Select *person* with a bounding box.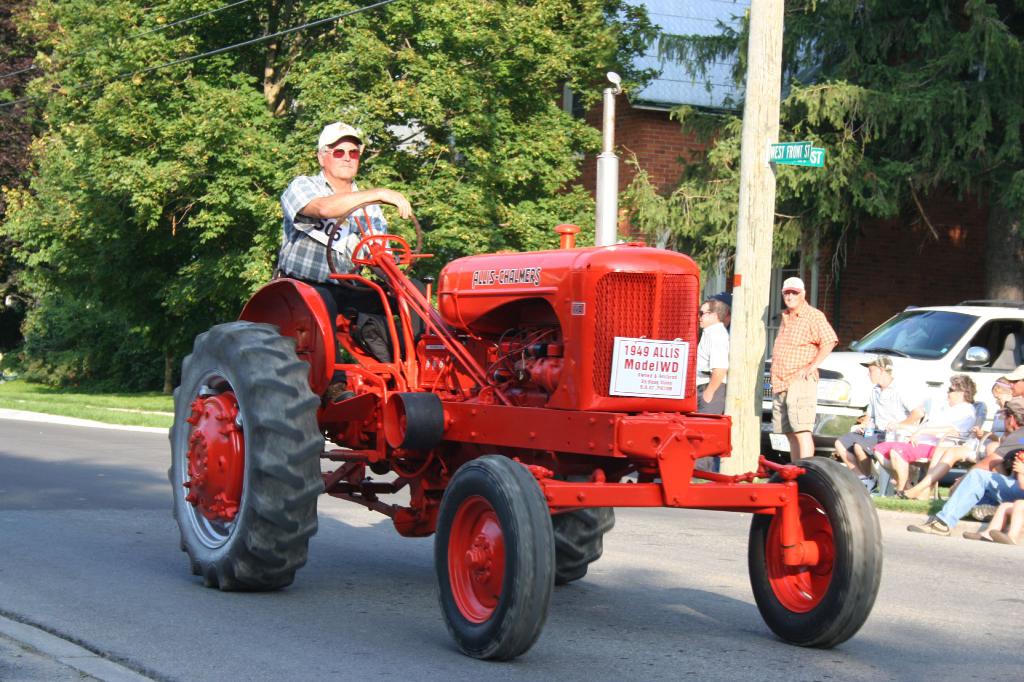
crop(290, 123, 399, 321).
